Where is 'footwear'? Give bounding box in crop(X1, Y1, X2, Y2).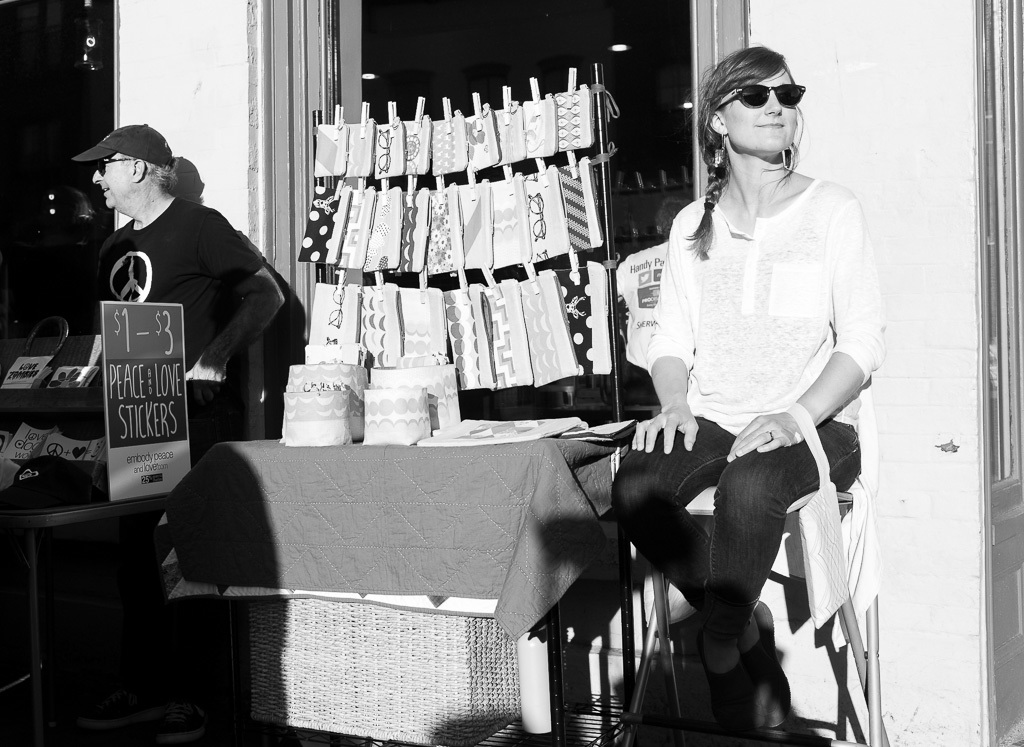
crop(739, 600, 793, 727).
